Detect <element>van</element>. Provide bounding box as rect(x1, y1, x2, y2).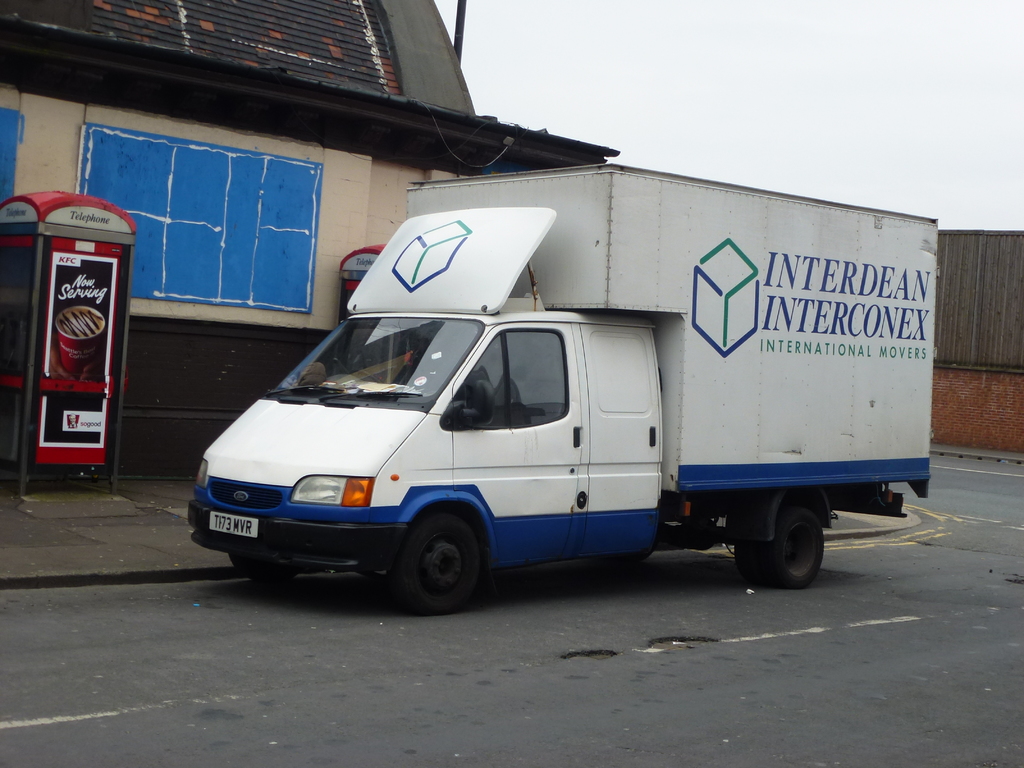
rect(196, 186, 932, 609).
